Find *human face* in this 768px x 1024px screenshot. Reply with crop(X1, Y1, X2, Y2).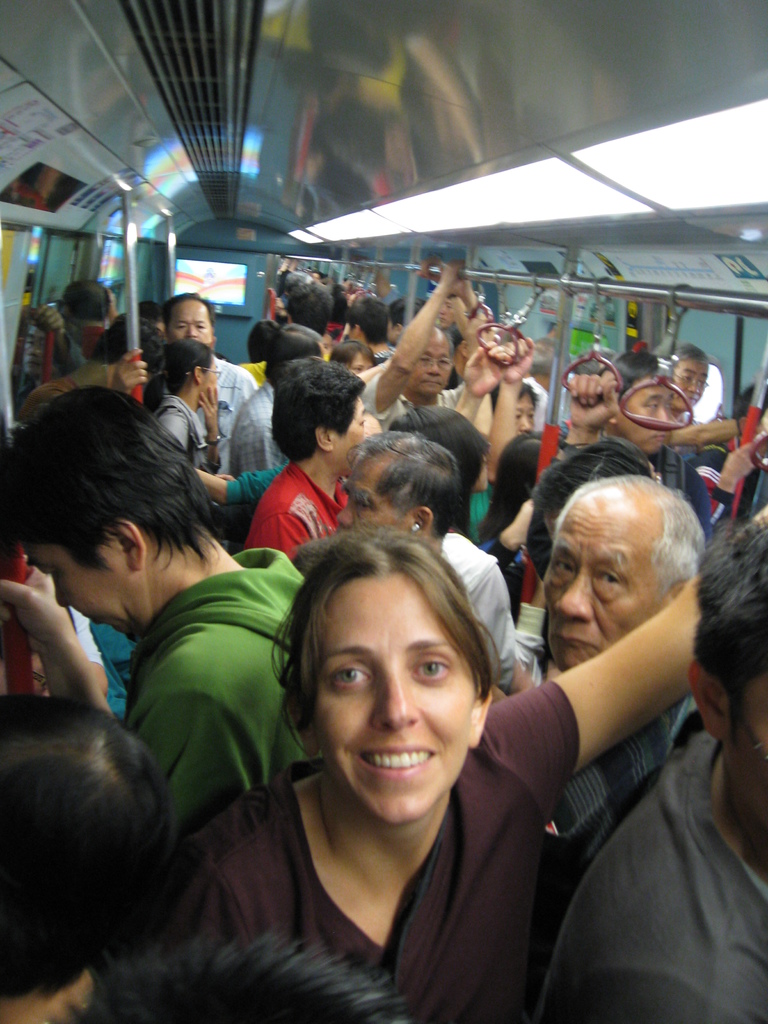
crop(408, 333, 454, 397).
